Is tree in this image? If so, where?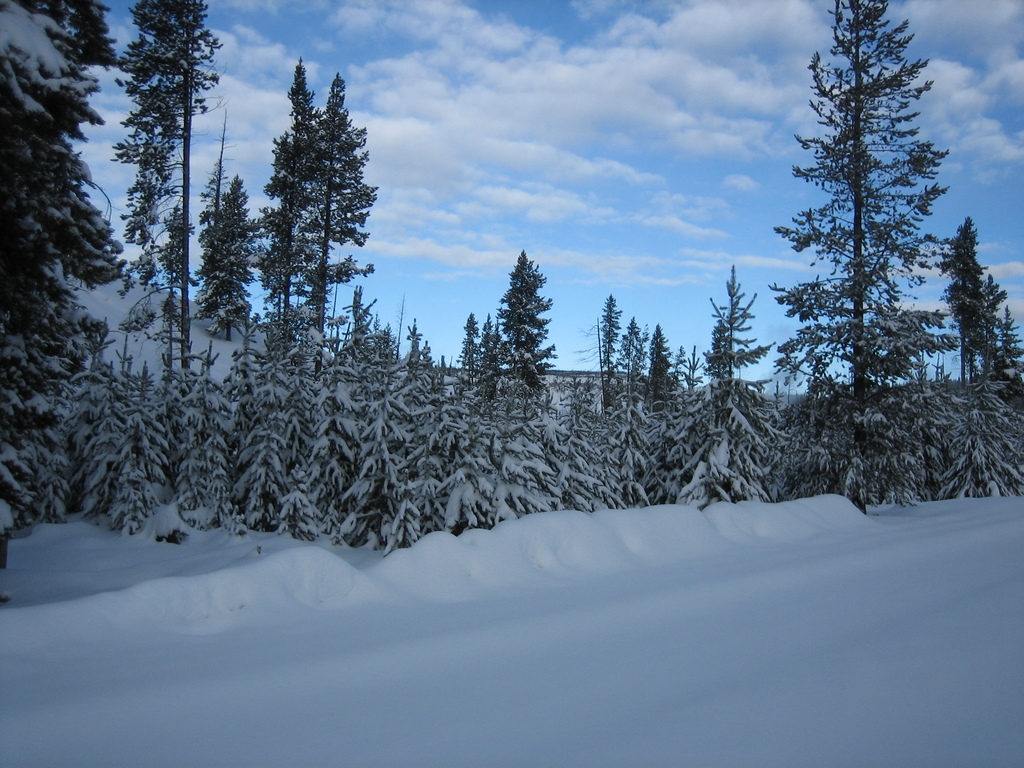
Yes, at [left=953, top=269, right=1010, bottom=390].
